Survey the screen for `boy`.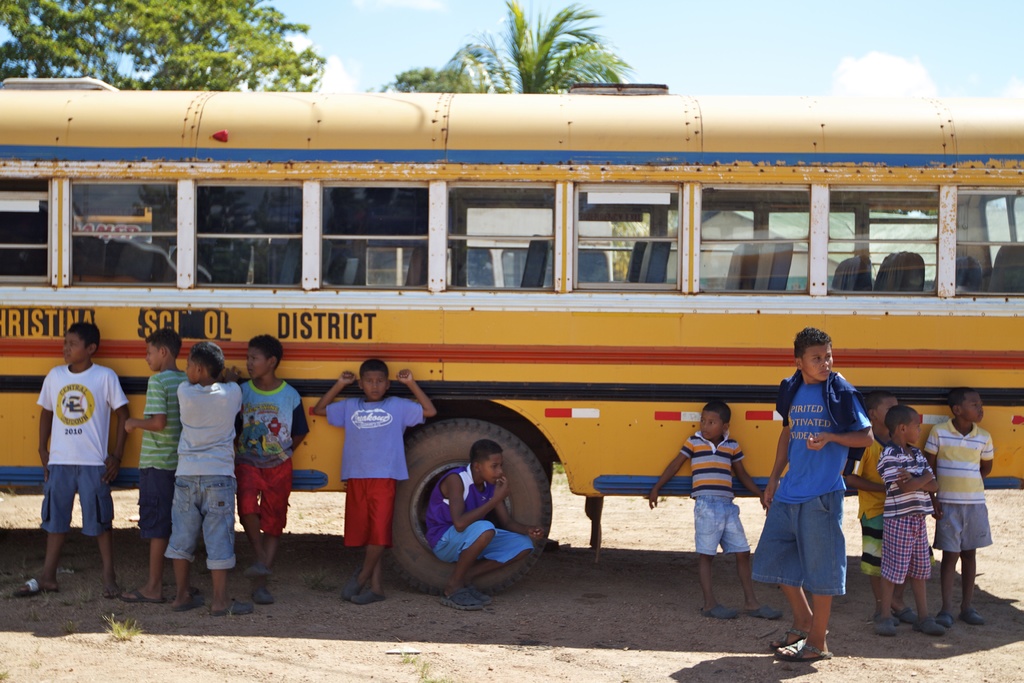
Survey found: (left=644, top=404, right=776, bottom=621).
